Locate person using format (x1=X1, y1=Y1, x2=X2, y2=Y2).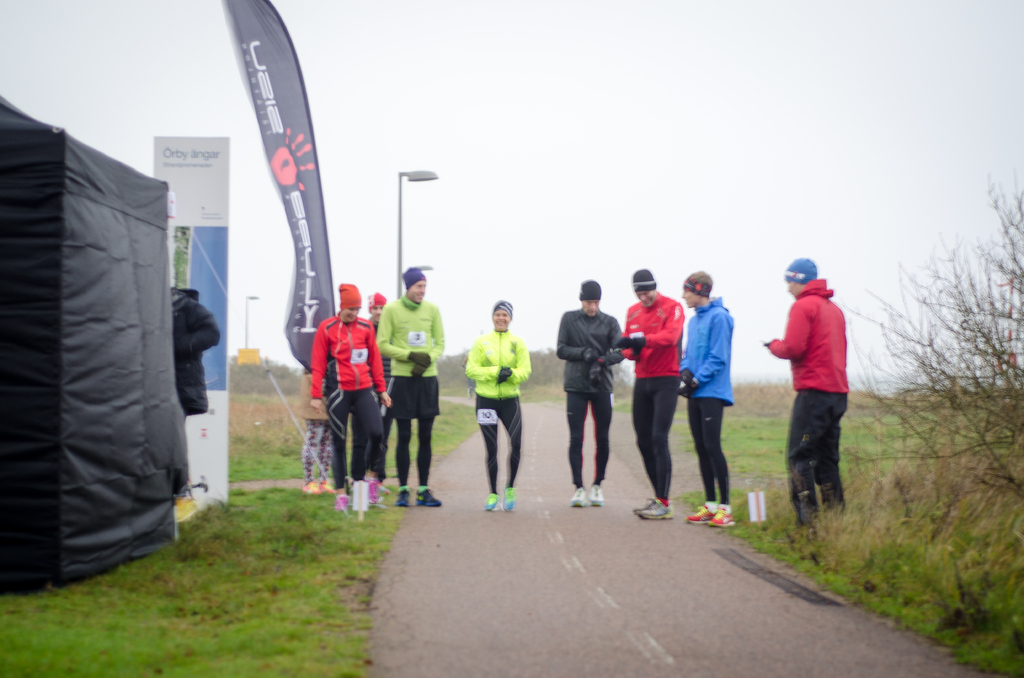
(x1=617, y1=268, x2=685, y2=523).
